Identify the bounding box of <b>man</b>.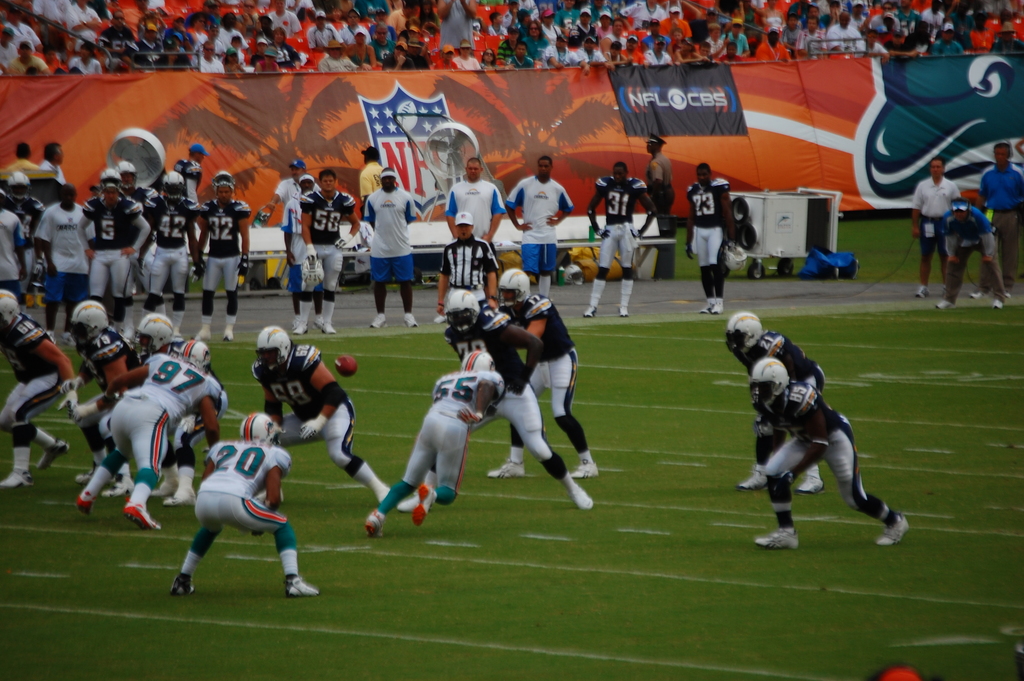
region(69, 303, 141, 499).
